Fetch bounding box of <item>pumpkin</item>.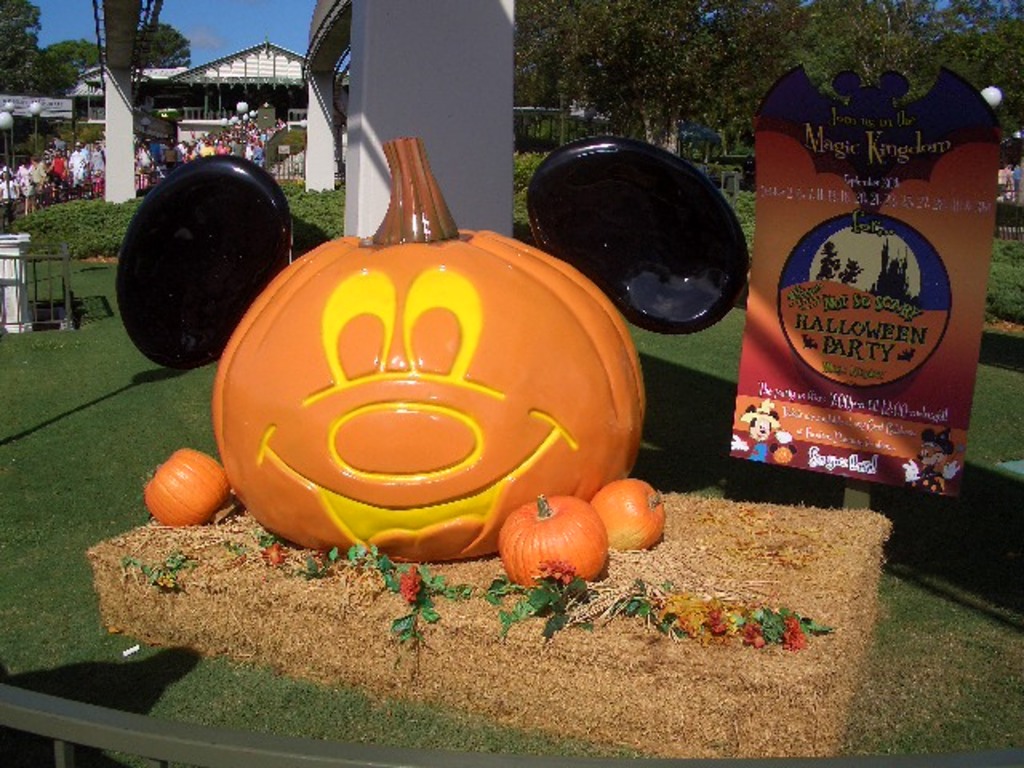
Bbox: locate(213, 136, 650, 566).
